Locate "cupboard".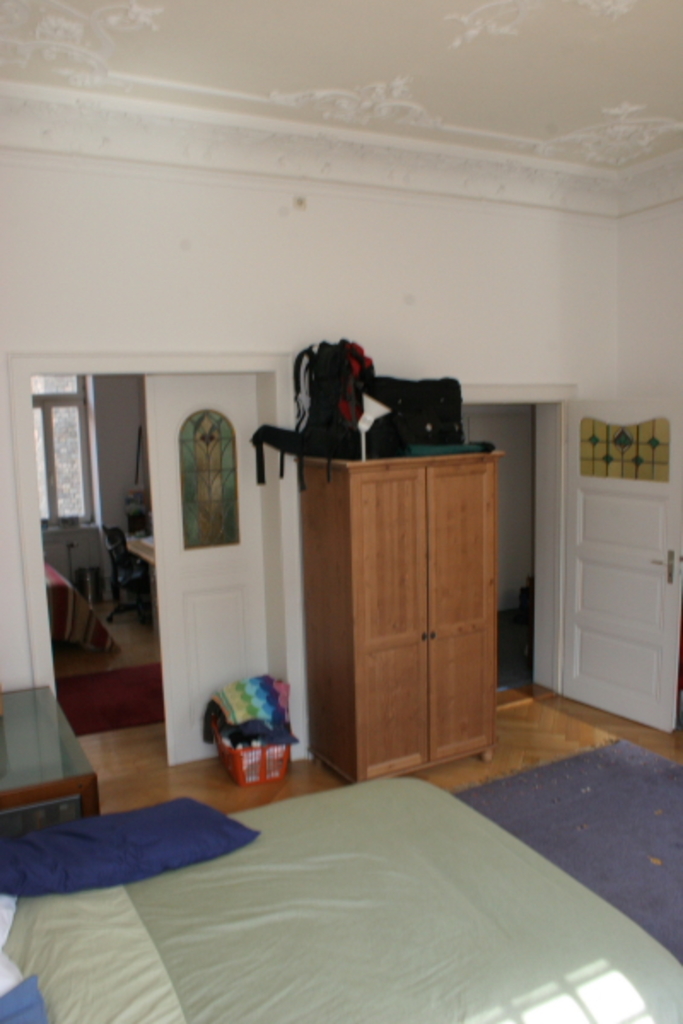
Bounding box: [280,442,526,790].
